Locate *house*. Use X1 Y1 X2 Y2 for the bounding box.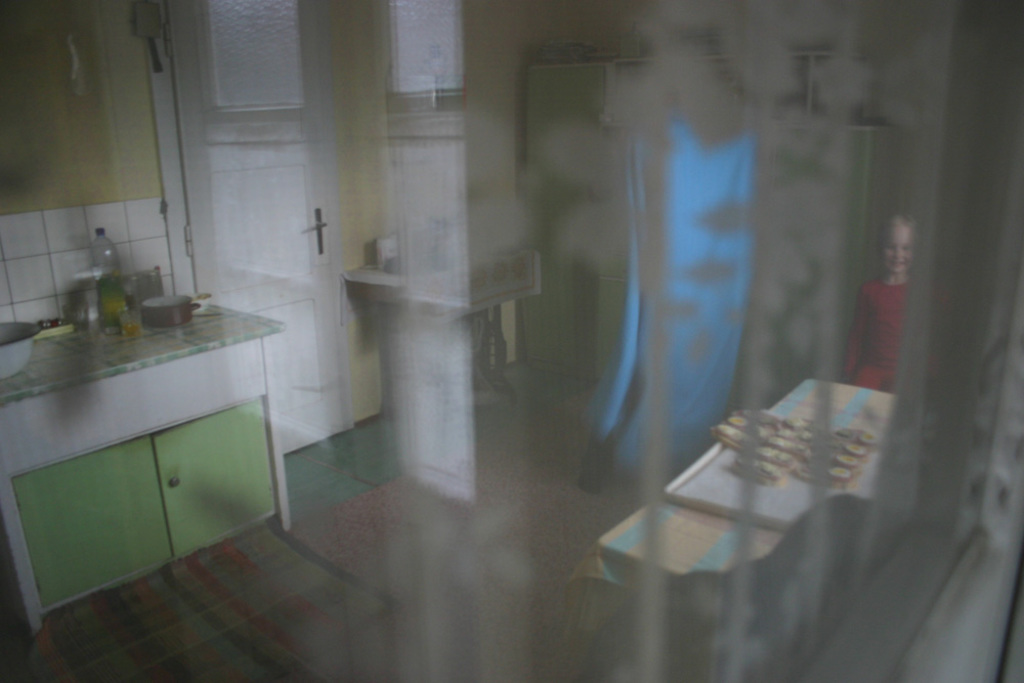
0 11 997 661.
